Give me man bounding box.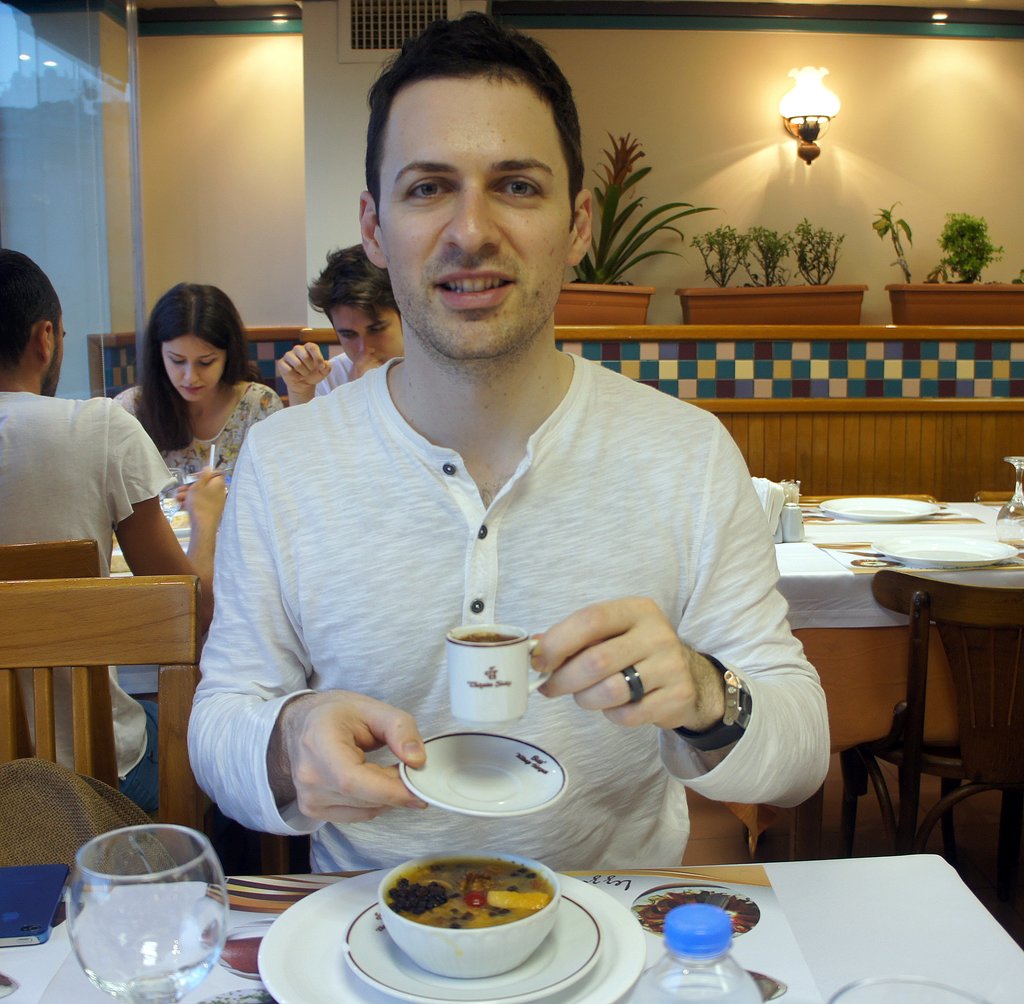
BBox(0, 248, 242, 817).
